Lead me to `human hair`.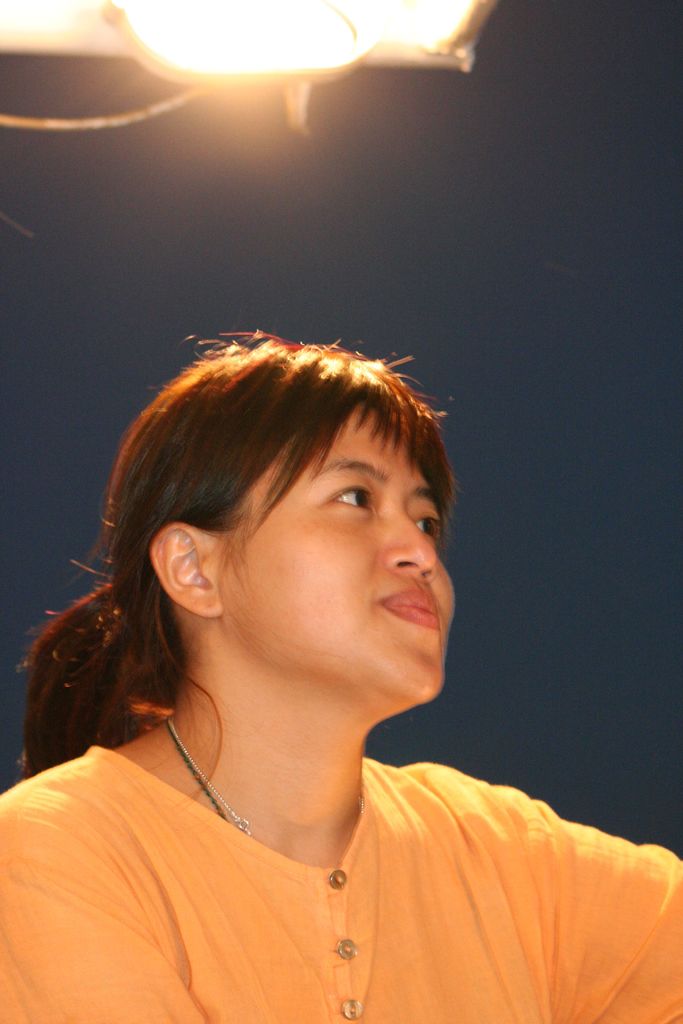
Lead to pyautogui.locateOnScreen(12, 328, 460, 795).
